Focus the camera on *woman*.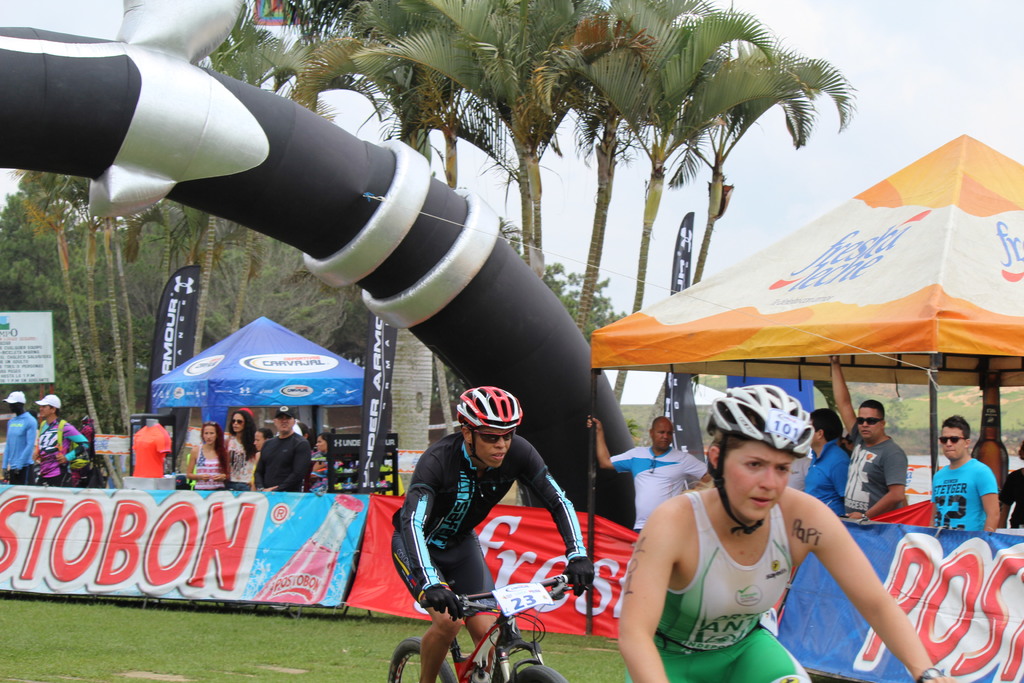
Focus region: [left=184, top=418, right=232, bottom=495].
